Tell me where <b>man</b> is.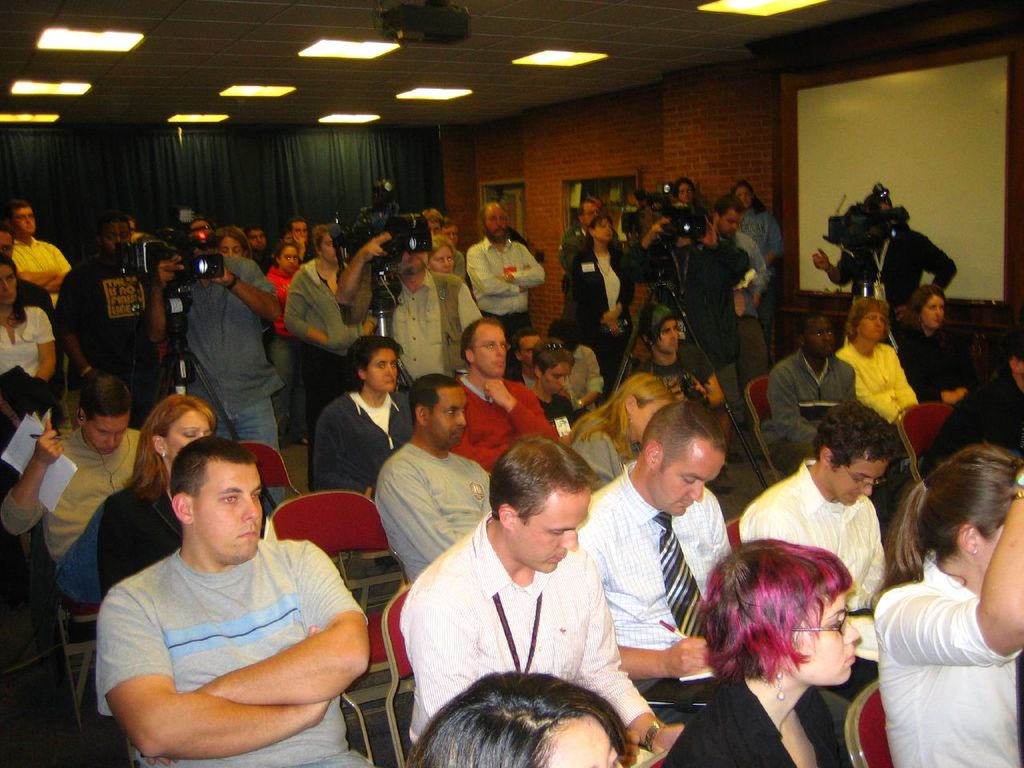
<b>man</b> is at (left=2, top=376, right=147, bottom=602).
